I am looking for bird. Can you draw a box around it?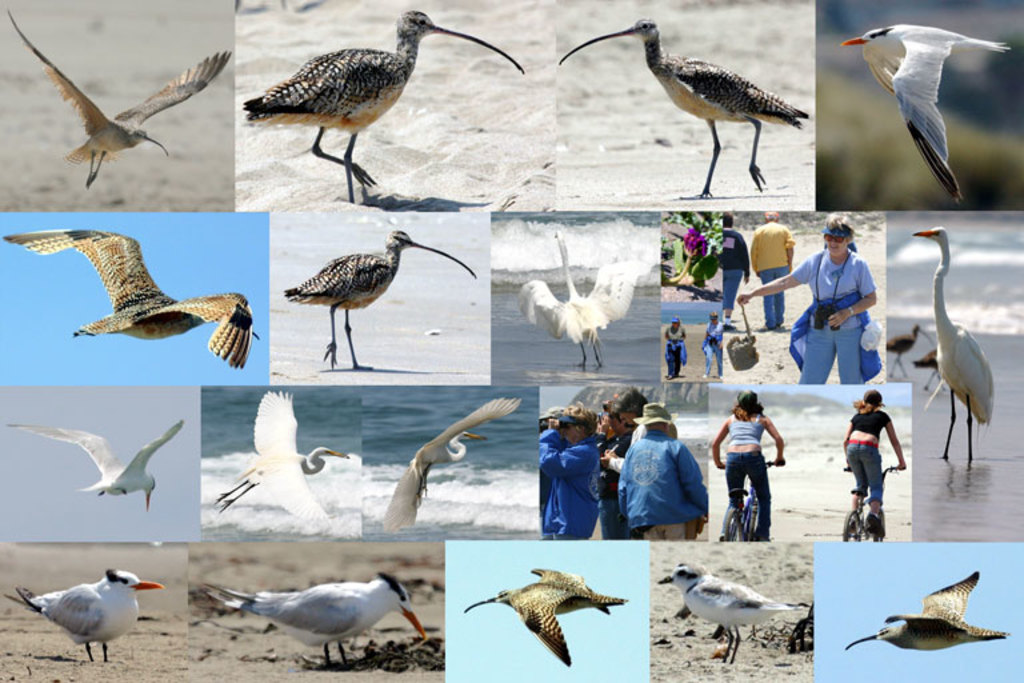
Sure, the bounding box is {"left": 879, "top": 320, "right": 931, "bottom": 384}.
